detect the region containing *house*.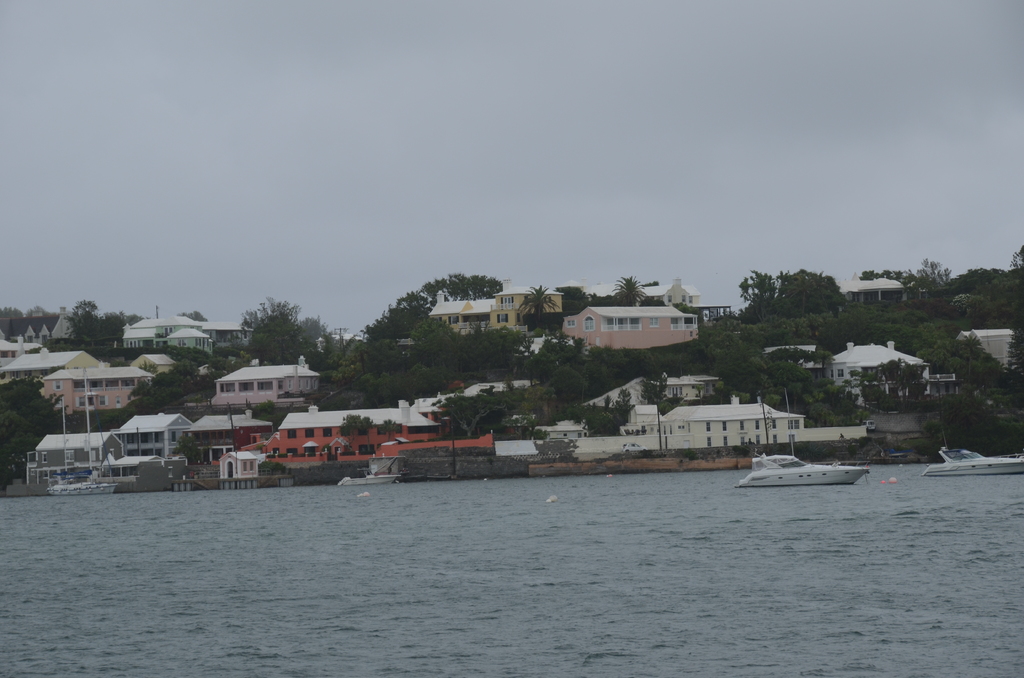
[13, 310, 76, 341].
